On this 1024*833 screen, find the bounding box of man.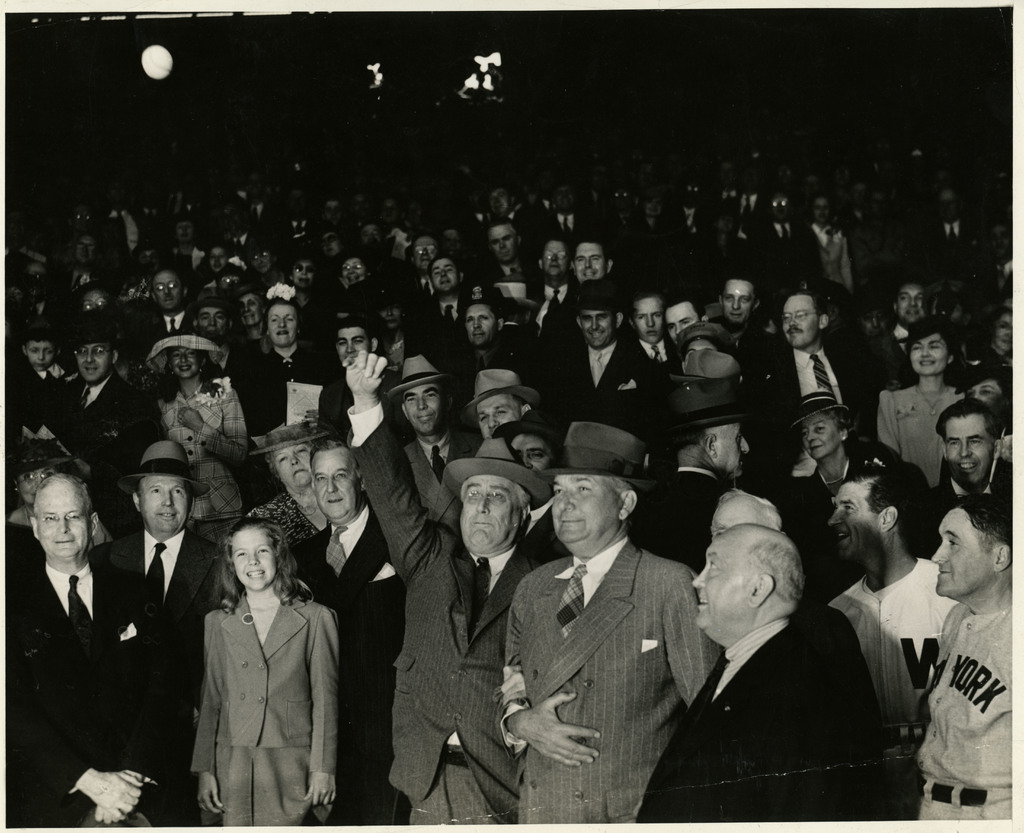
Bounding box: pyautogui.locateOnScreen(524, 229, 578, 339).
